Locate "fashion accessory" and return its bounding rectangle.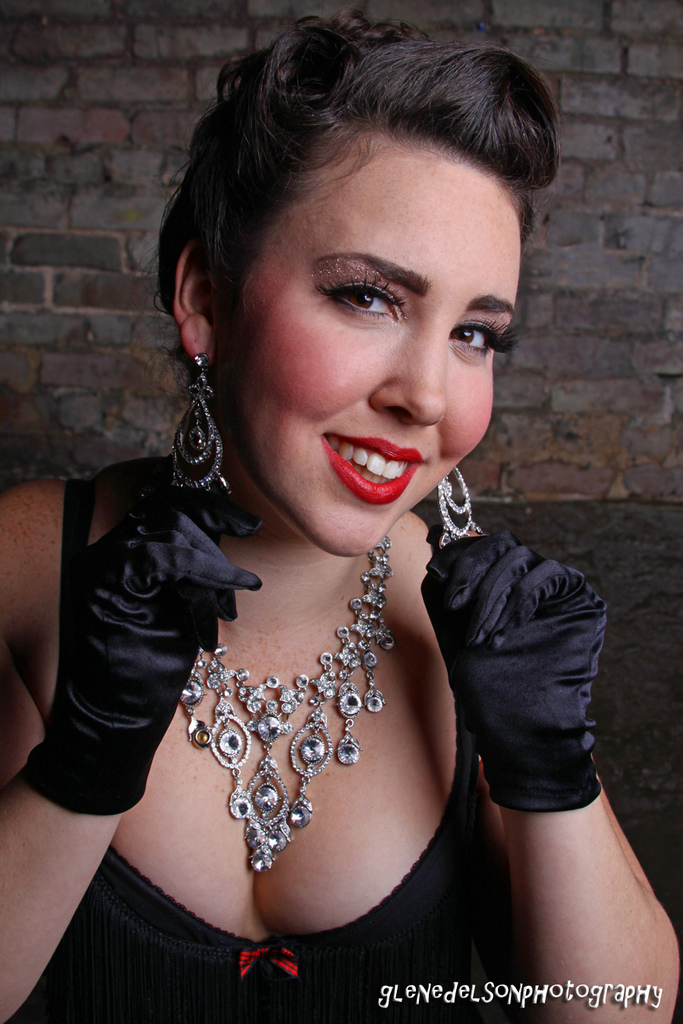
436:463:492:547.
